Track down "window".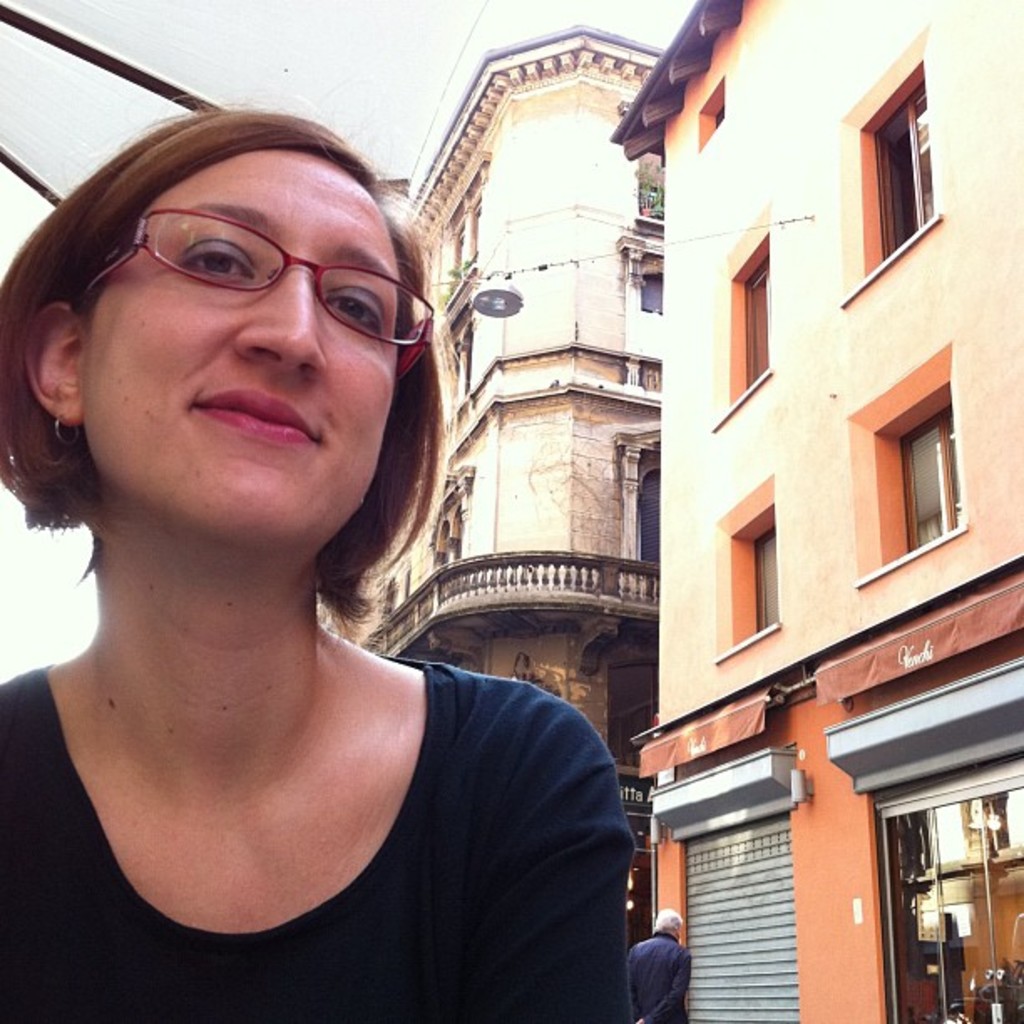
Tracked to select_region(698, 84, 724, 151).
